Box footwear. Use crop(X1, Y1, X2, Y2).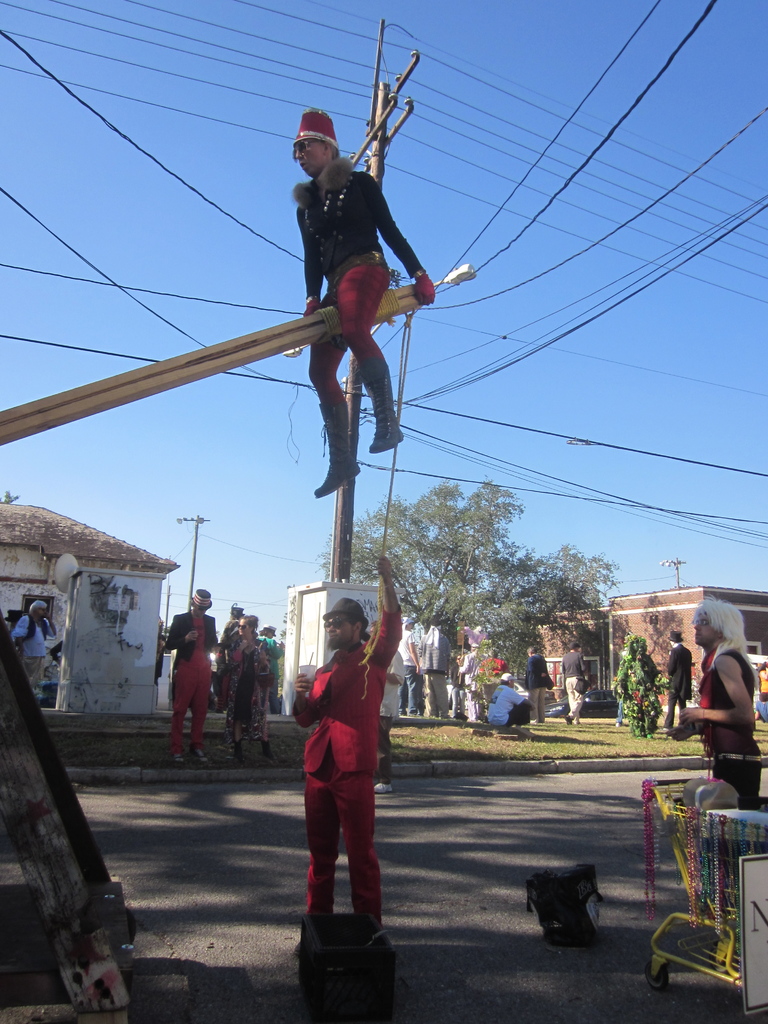
crop(313, 402, 349, 498).
